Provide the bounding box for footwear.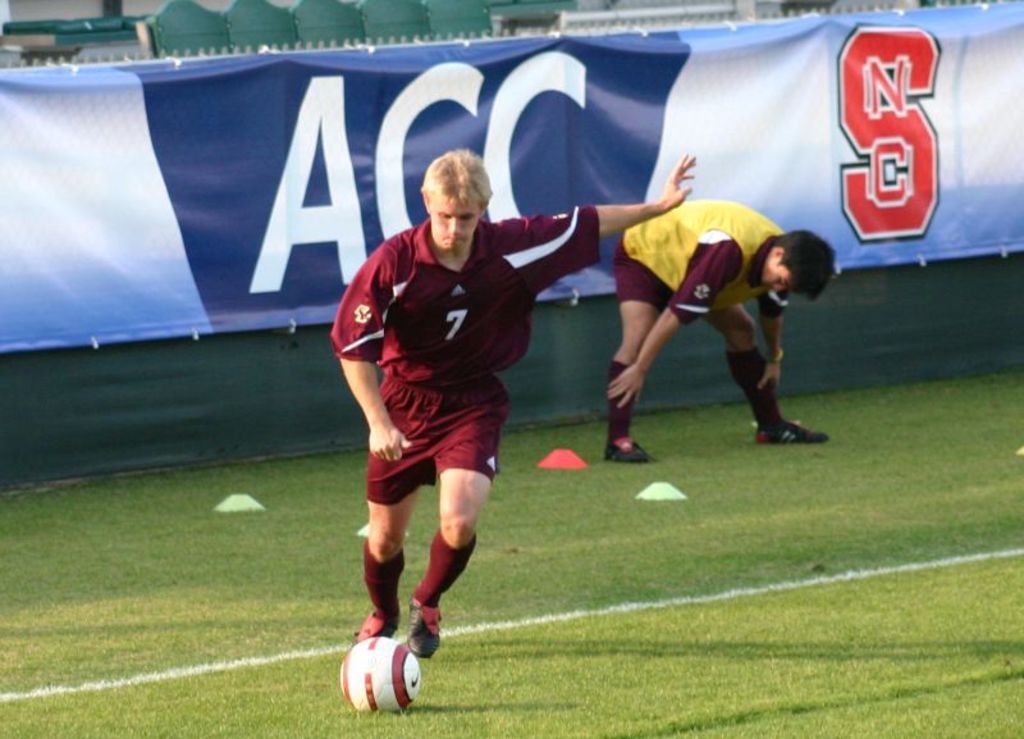
<box>353,603,397,644</box>.
